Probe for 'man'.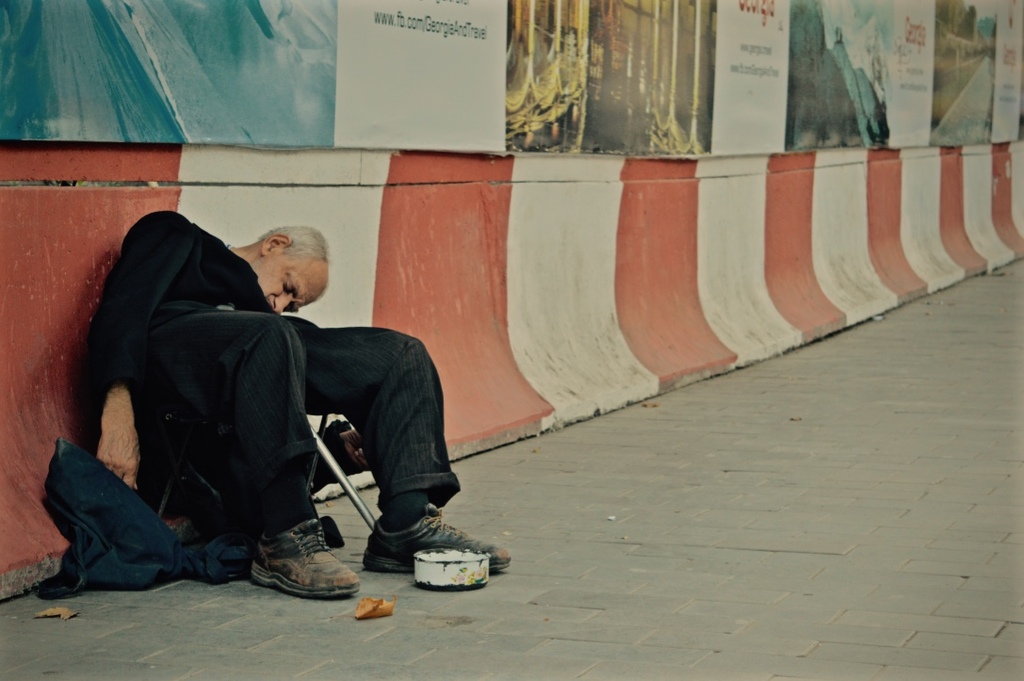
Probe result: Rect(79, 156, 432, 581).
